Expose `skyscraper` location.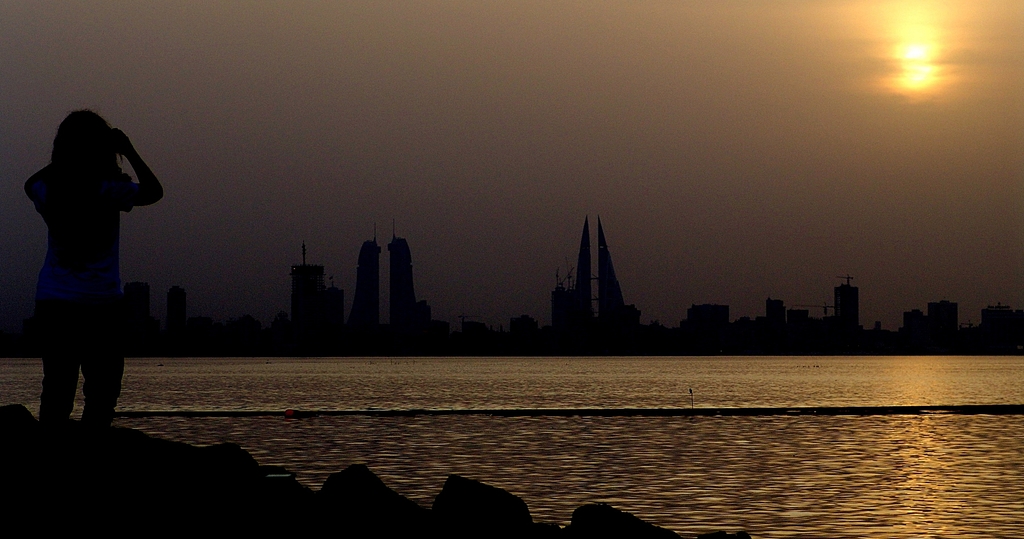
Exposed at pyautogui.locateOnScreen(980, 313, 1021, 339).
